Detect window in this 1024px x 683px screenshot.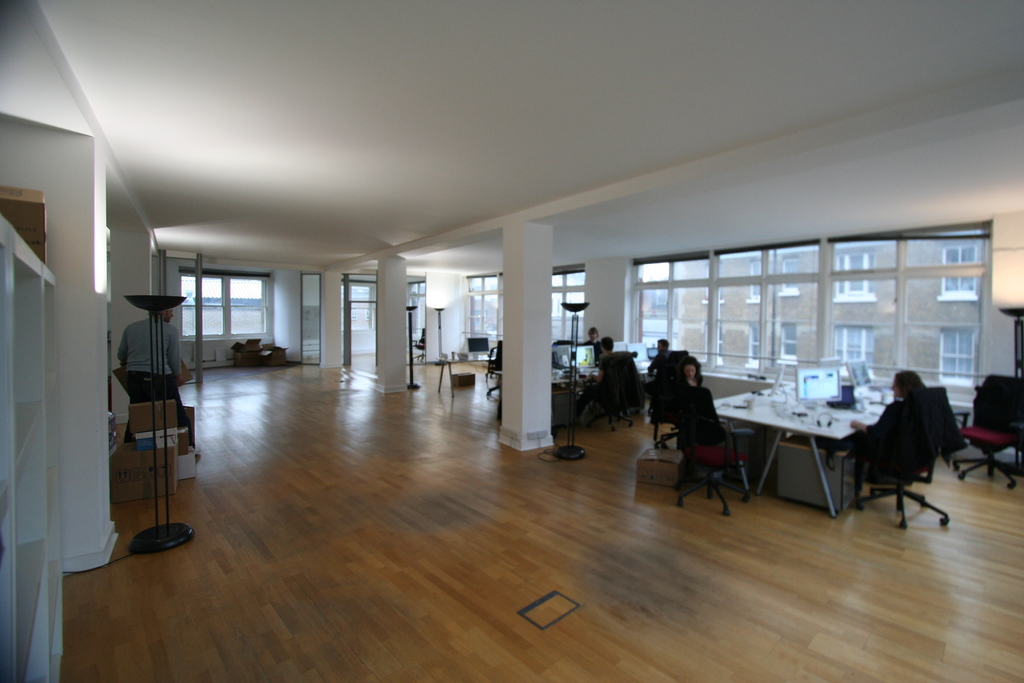
Detection: bbox=[627, 256, 995, 377].
